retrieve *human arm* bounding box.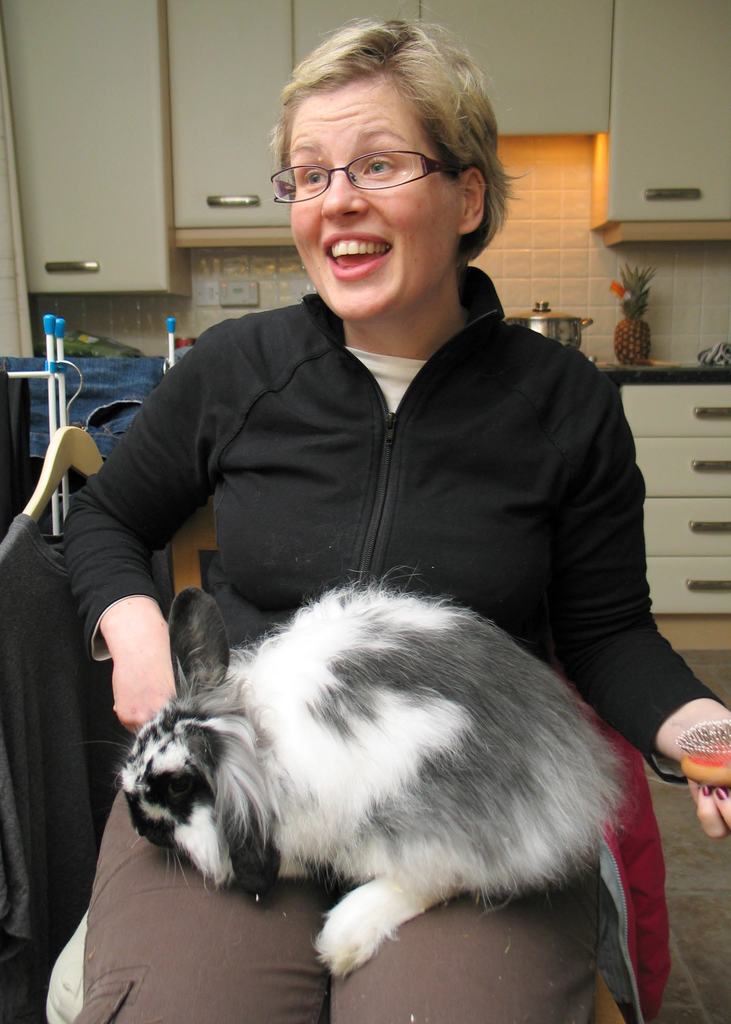
Bounding box: pyautogui.locateOnScreen(559, 405, 730, 853).
